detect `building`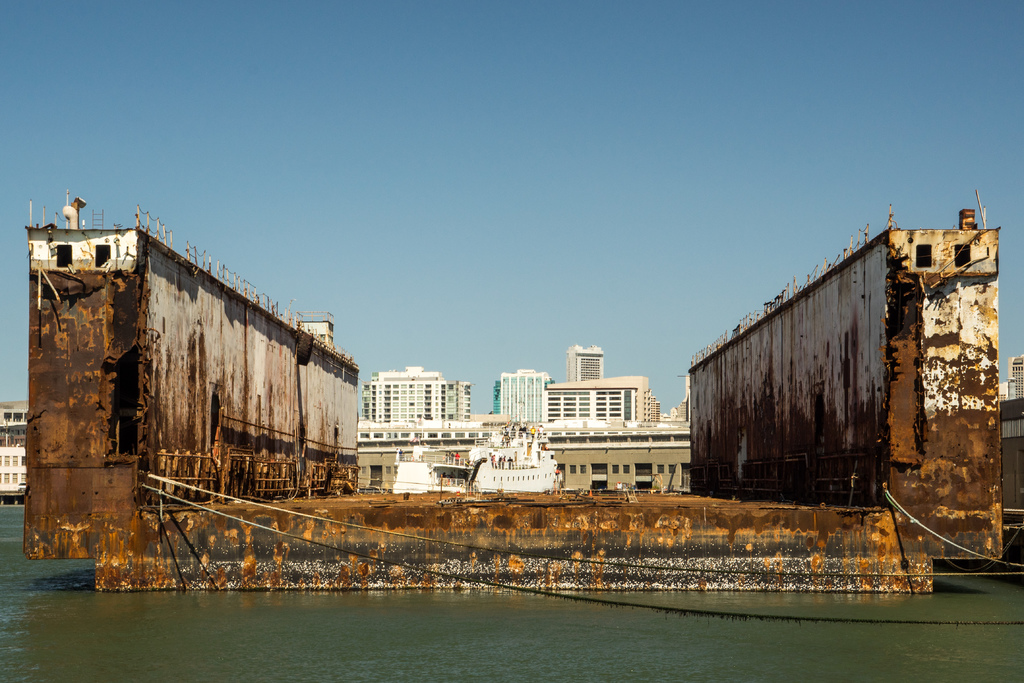
bbox=[997, 352, 1023, 447]
